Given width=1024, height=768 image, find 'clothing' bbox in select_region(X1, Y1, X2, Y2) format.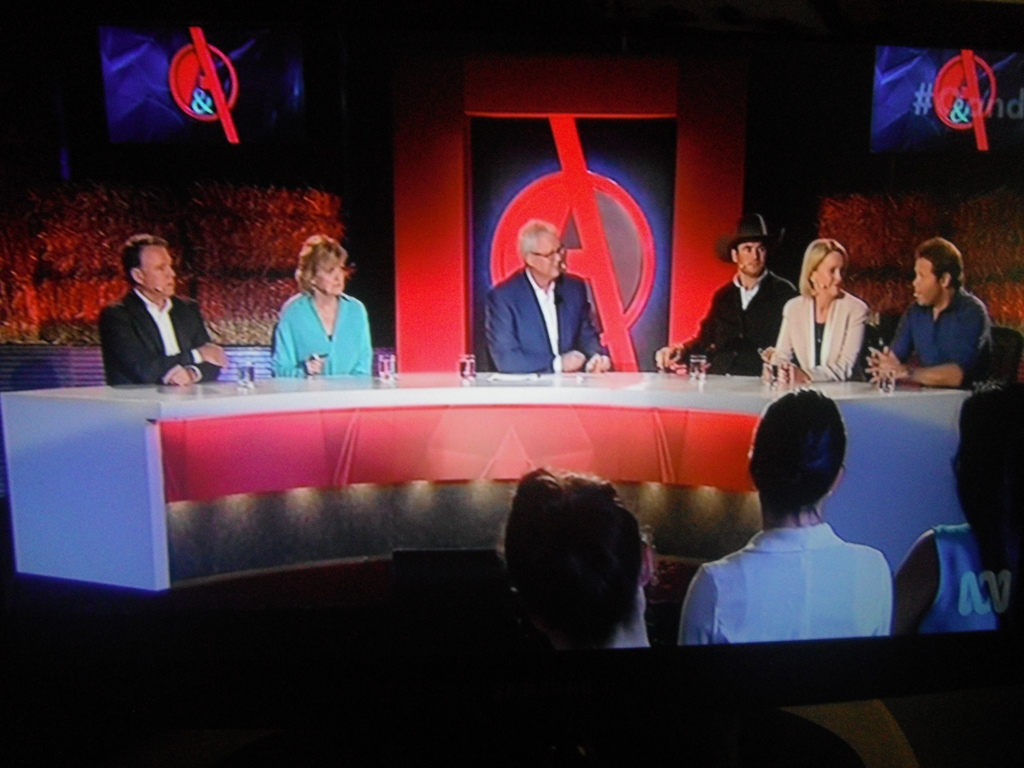
select_region(99, 288, 221, 387).
